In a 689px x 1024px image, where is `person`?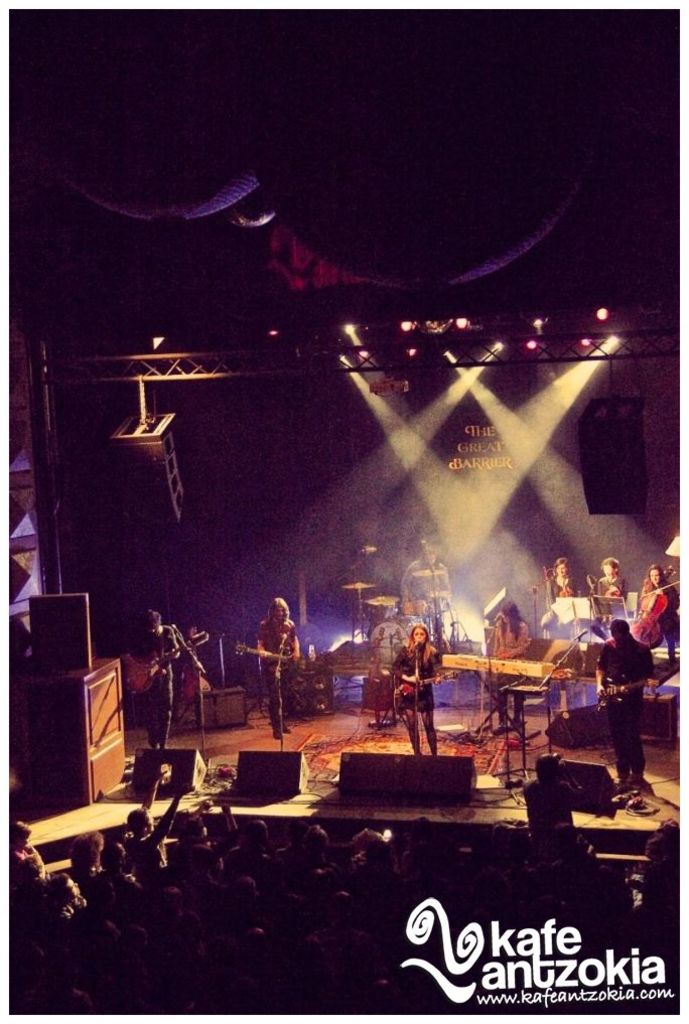
{"left": 389, "top": 625, "right": 447, "bottom": 755}.
